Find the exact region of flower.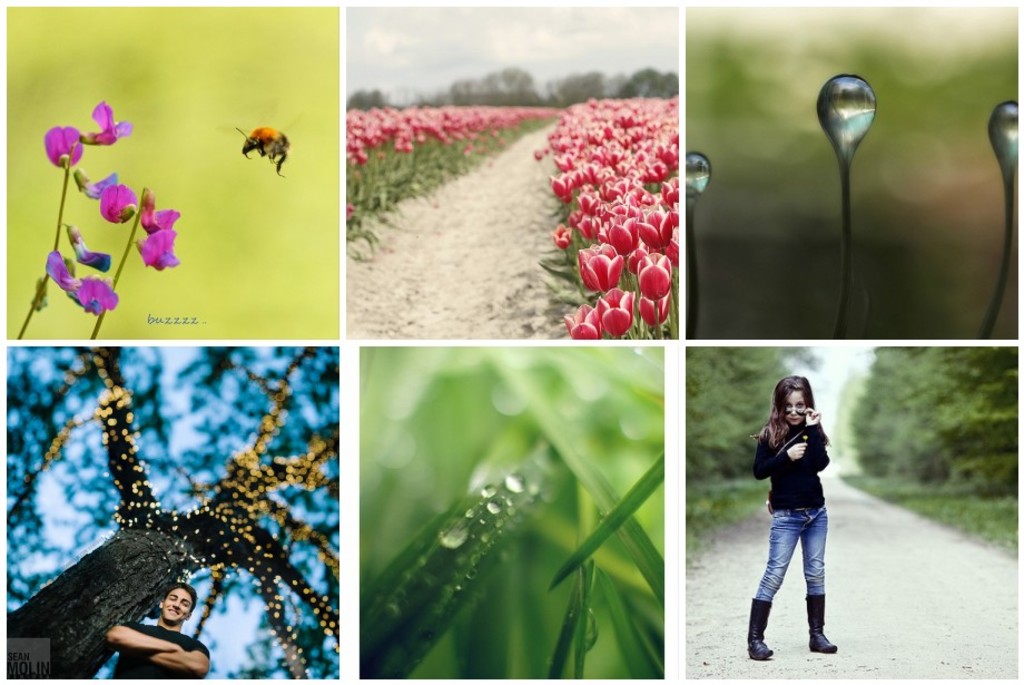
Exact region: rect(85, 96, 132, 144).
